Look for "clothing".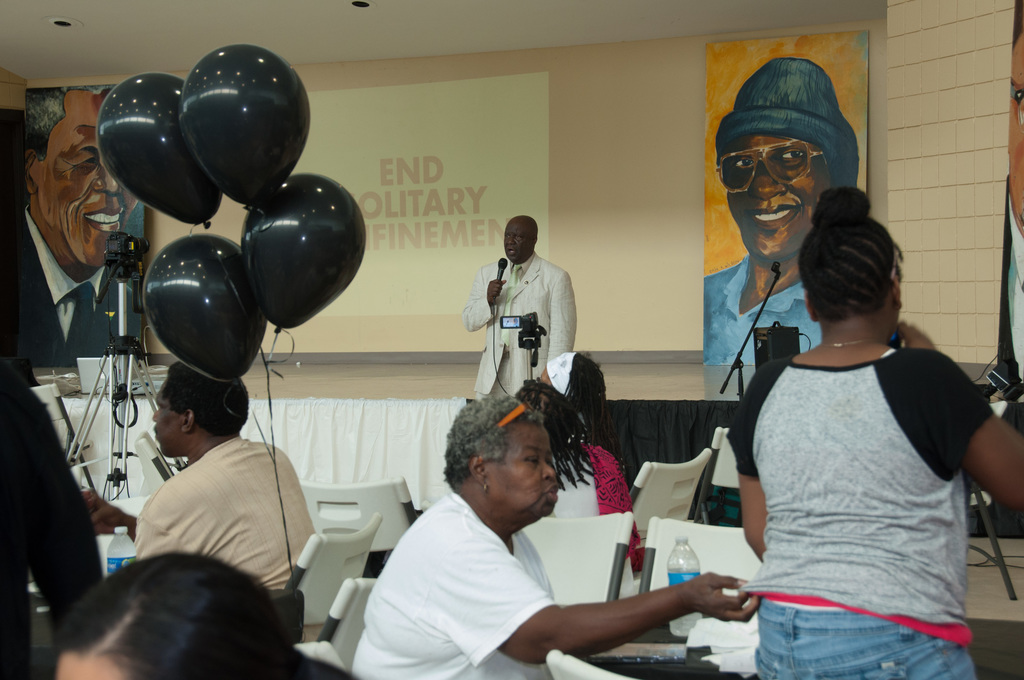
Found: <bbox>705, 247, 830, 362</bbox>.
